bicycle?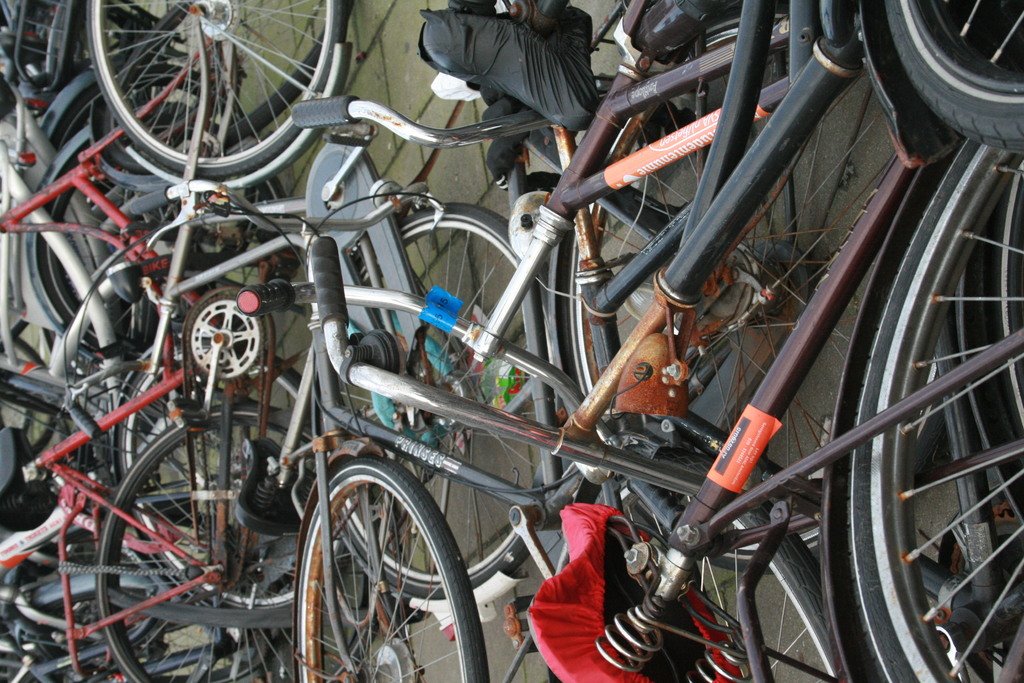
rect(29, 138, 331, 682)
